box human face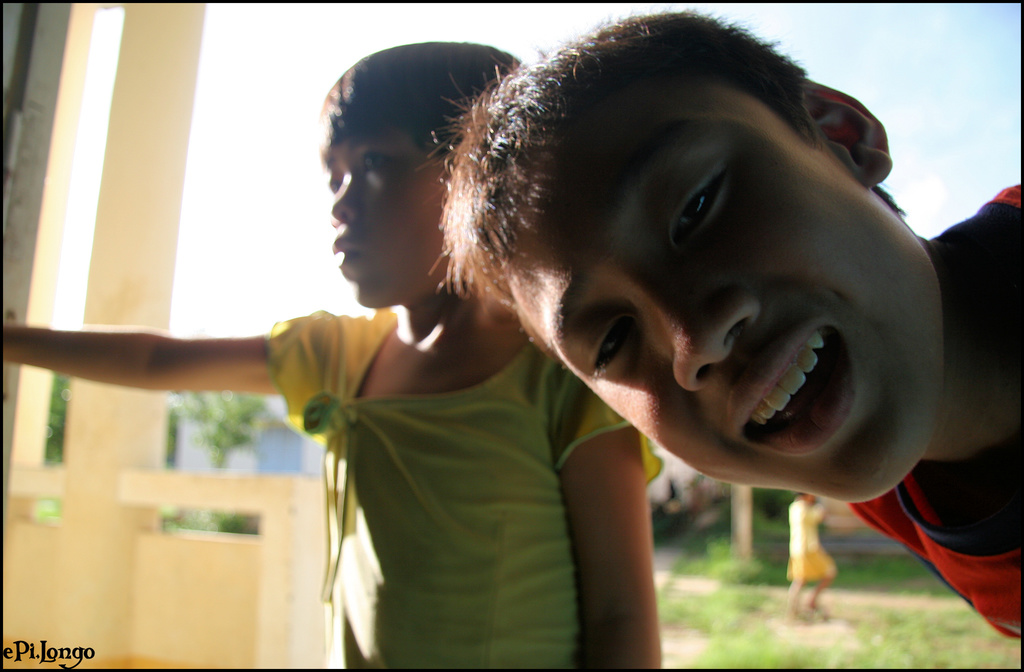
[324, 129, 449, 314]
